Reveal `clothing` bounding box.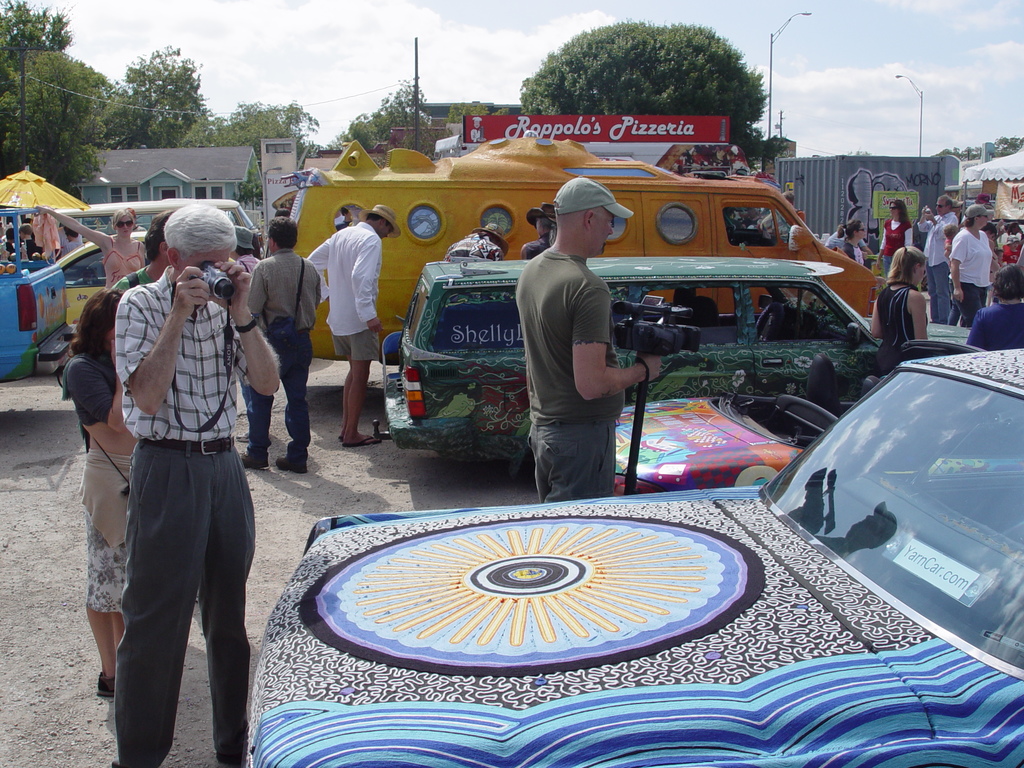
Revealed: x1=305, y1=217, x2=381, y2=332.
